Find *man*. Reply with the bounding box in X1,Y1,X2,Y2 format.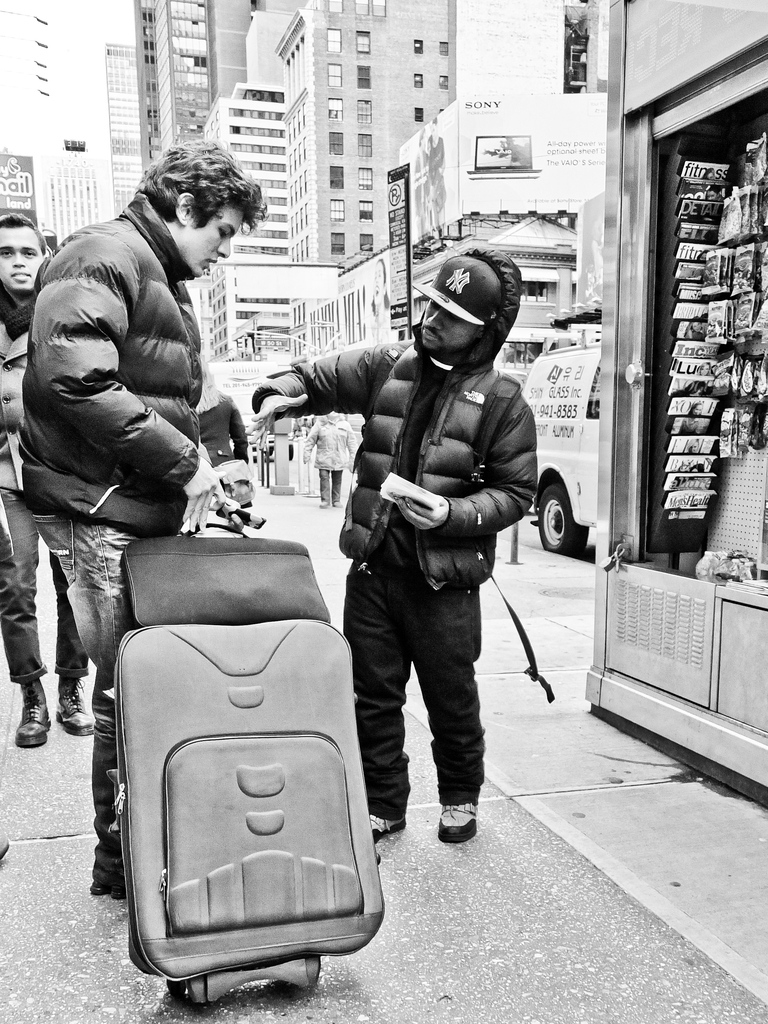
0,212,95,749.
